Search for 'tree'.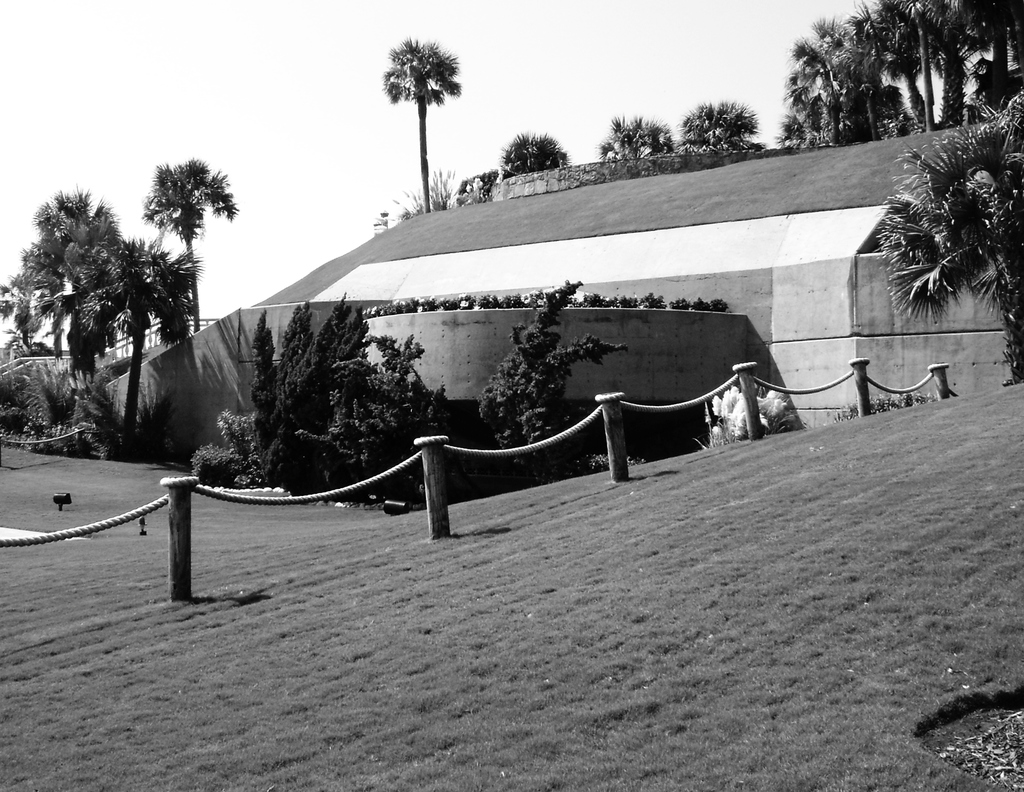
Found at locate(886, 0, 959, 133).
